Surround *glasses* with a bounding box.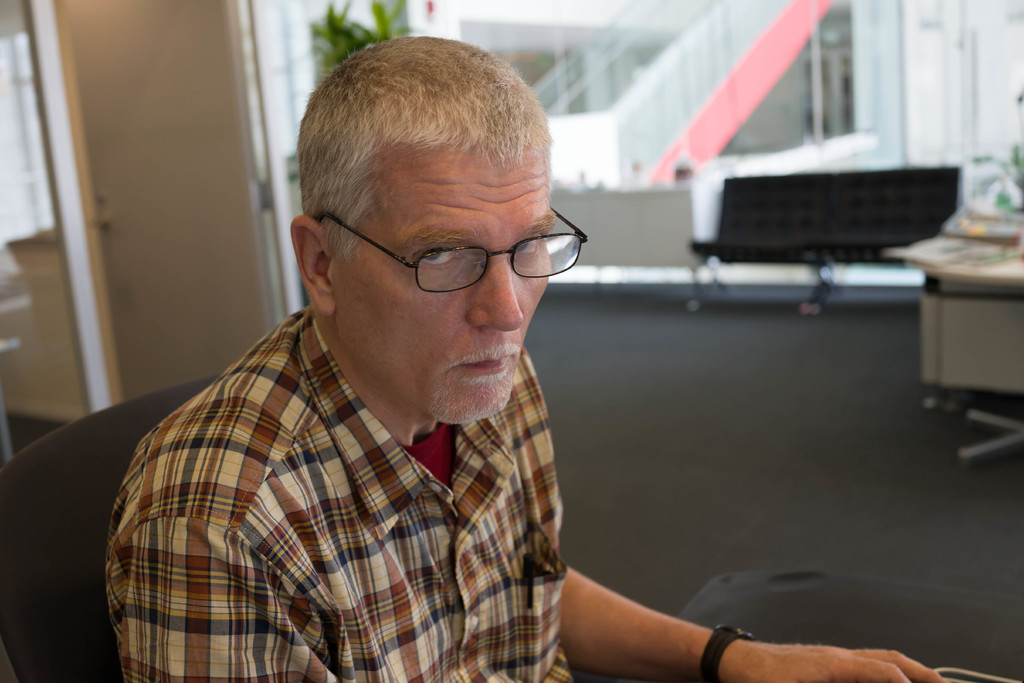
314,214,583,293.
